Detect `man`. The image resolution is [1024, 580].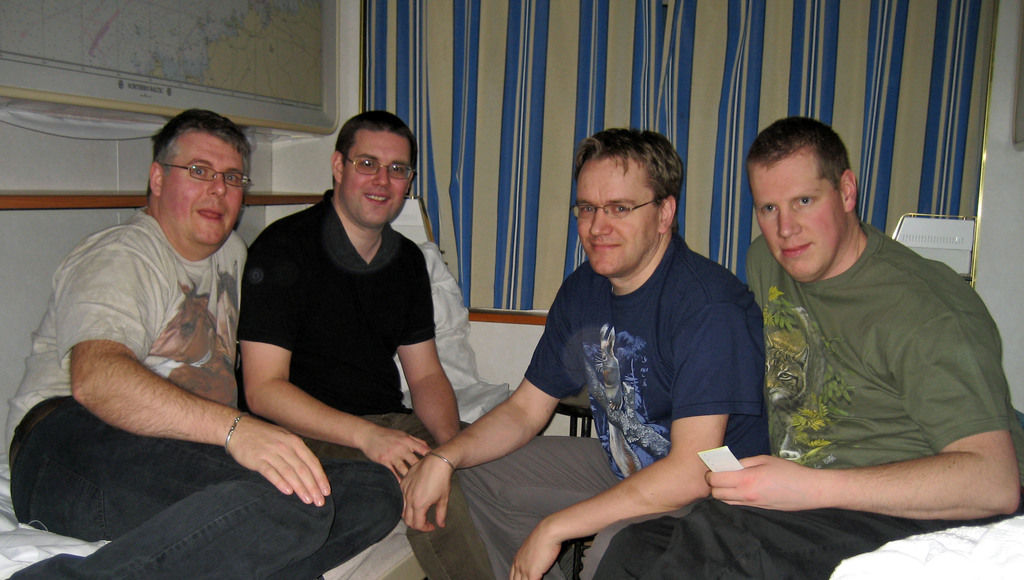
[x1=571, y1=81, x2=1023, y2=579].
